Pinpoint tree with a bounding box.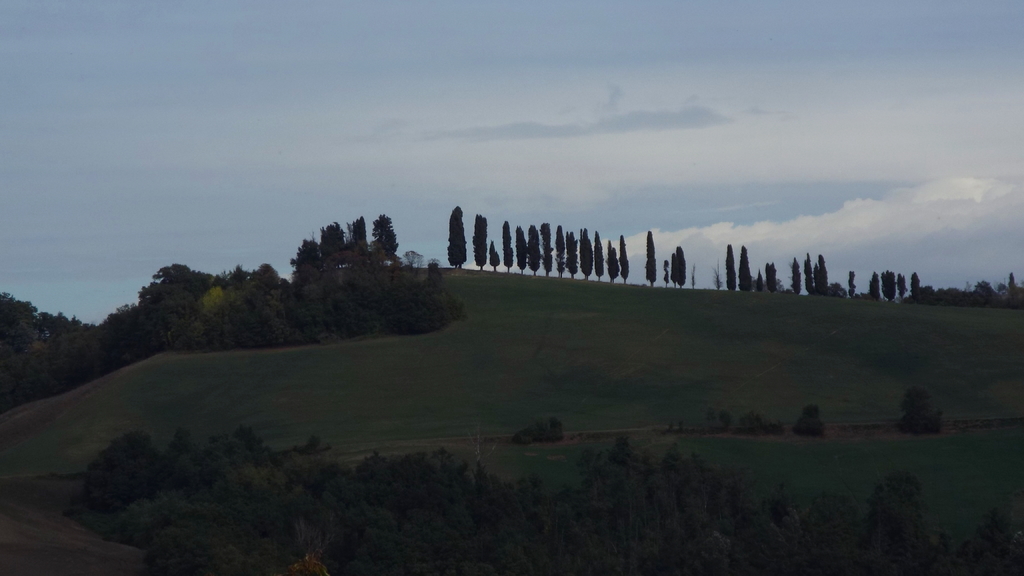
[756,268,764,295].
